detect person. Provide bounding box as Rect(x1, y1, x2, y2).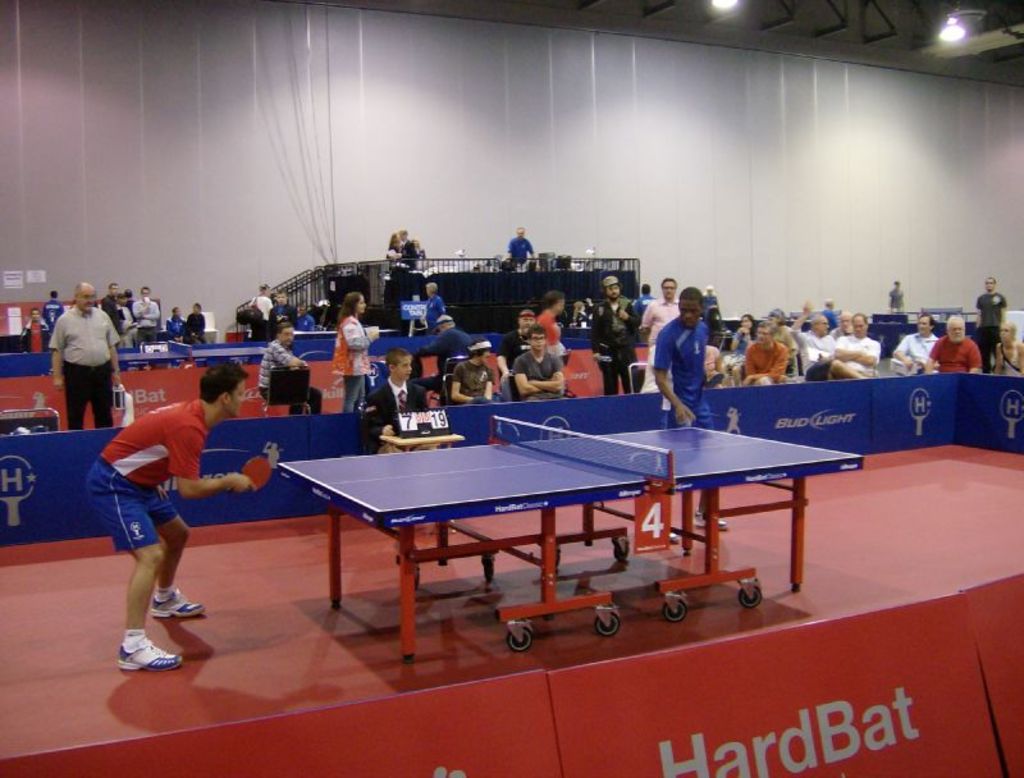
Rect(333, 288, 379, 416).
